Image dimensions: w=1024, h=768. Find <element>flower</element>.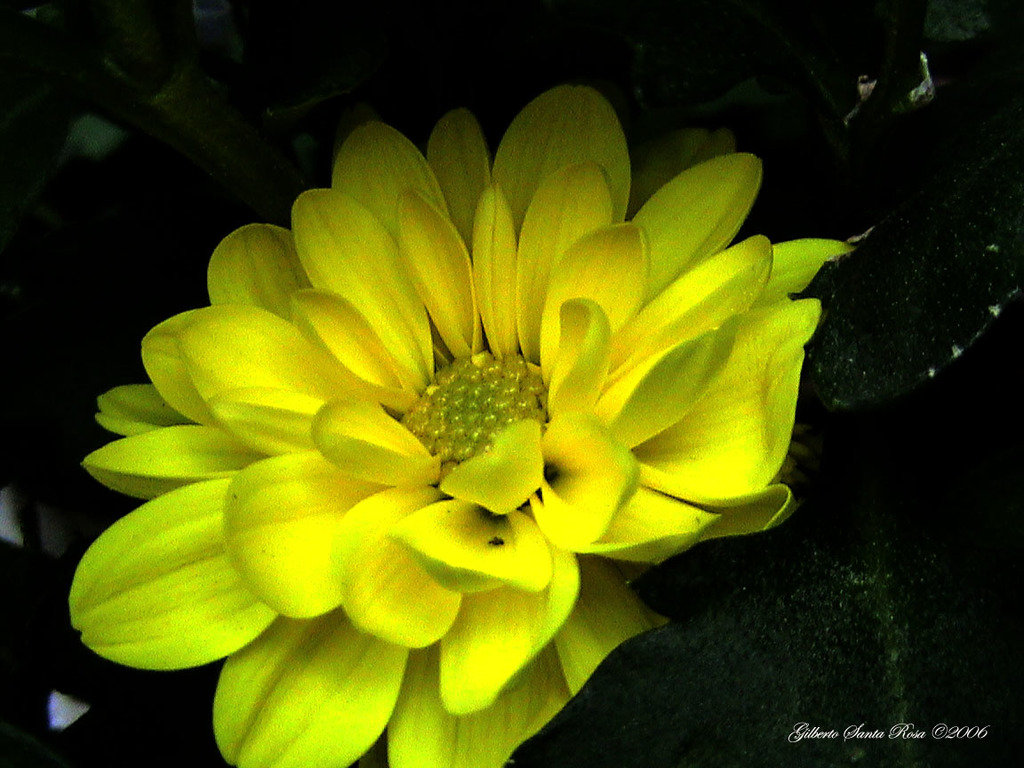
select_region(60, 68, 816, 744).
